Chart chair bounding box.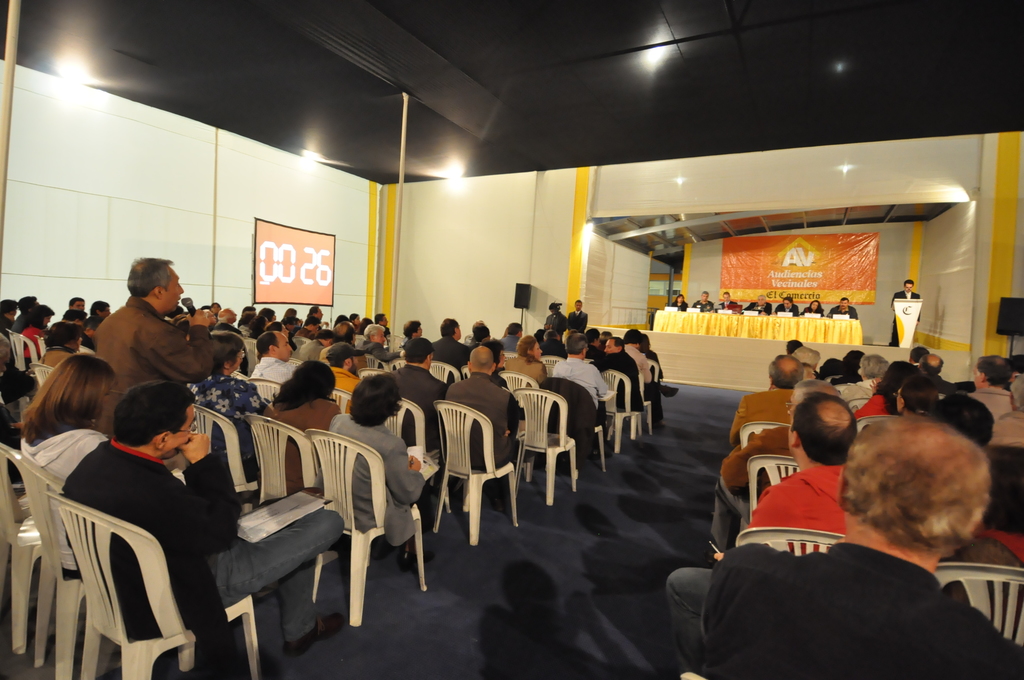
Charted: bbox=(742, 457, 808, 522).
